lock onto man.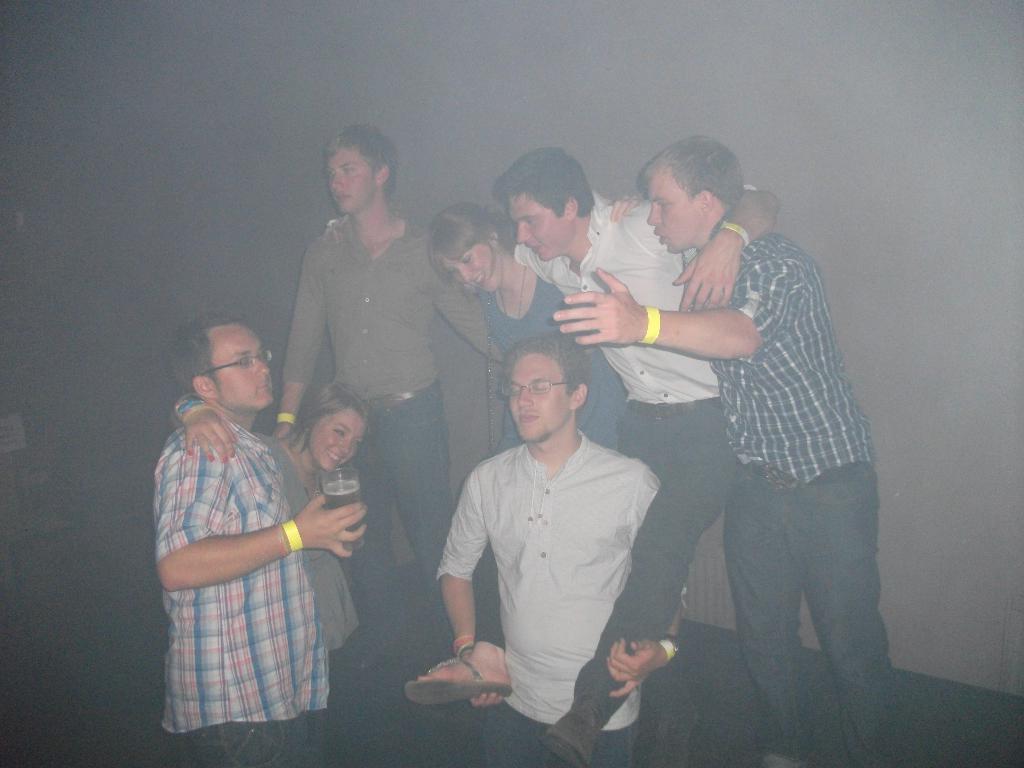
Locked: [x1=323, y1=145, x2=781, y2=767].
